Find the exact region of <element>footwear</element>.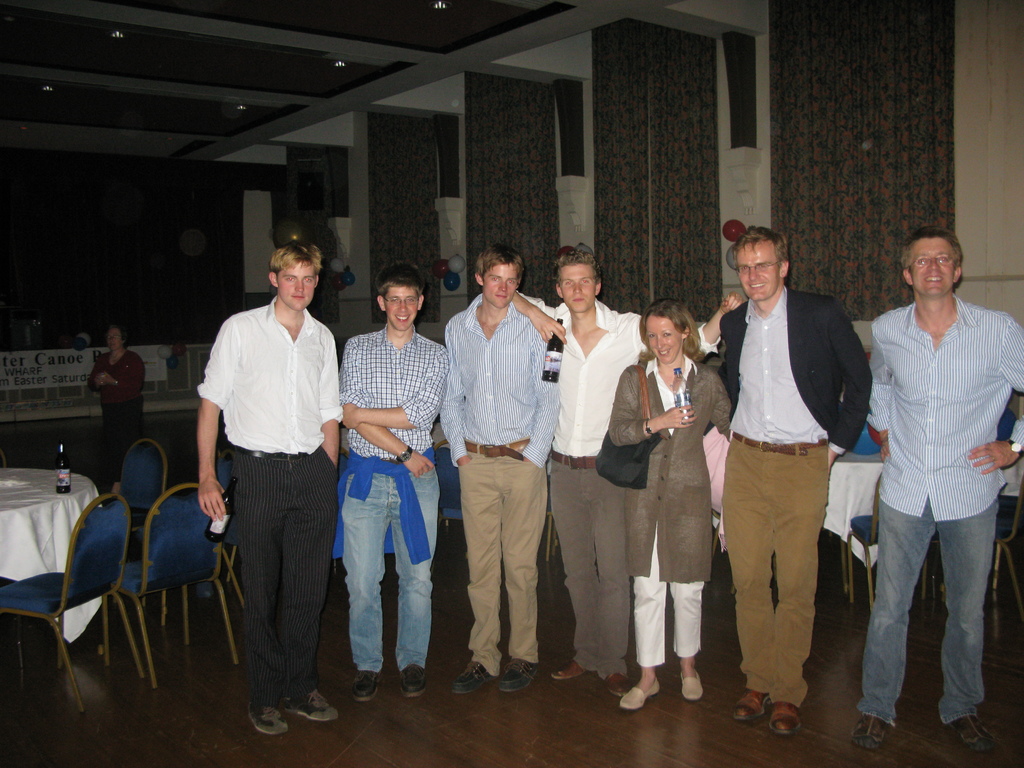
Exact region: bbox(397, 665, 427, 698).
